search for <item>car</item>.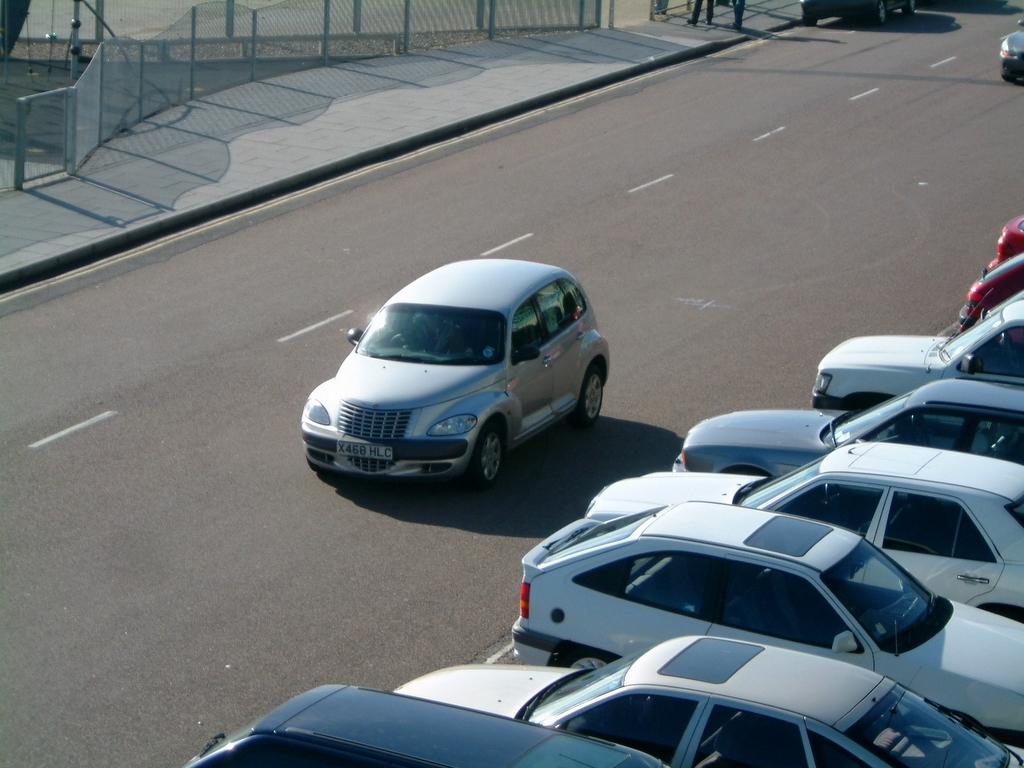
Found at [x1=186, y1=684, x2=660, y2=767].
